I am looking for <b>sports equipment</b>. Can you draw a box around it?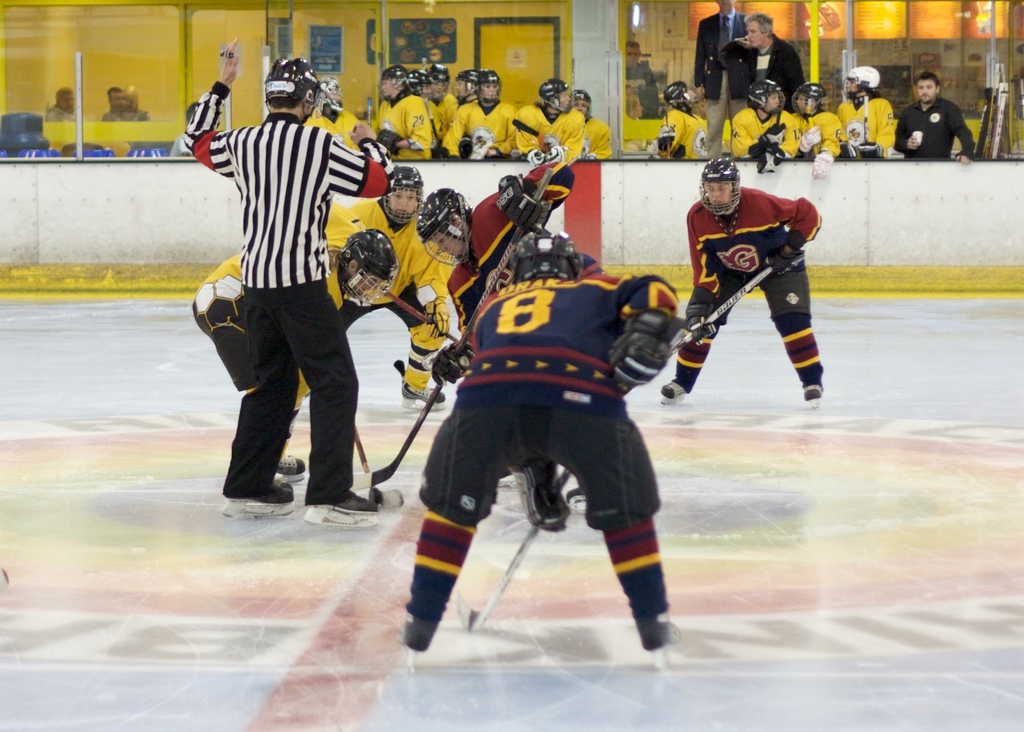
Sure, the bounding box is select_region(814, 148, 834, 179).
